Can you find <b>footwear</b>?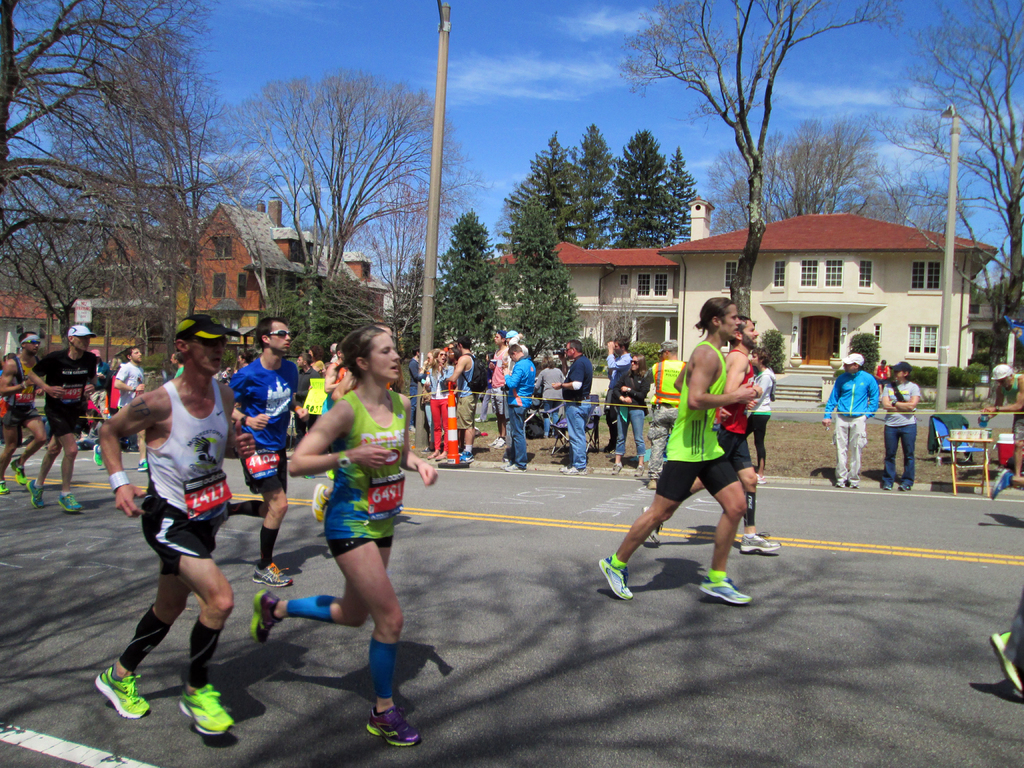
Yes, bounding box: (174, 684, 235, 739).
